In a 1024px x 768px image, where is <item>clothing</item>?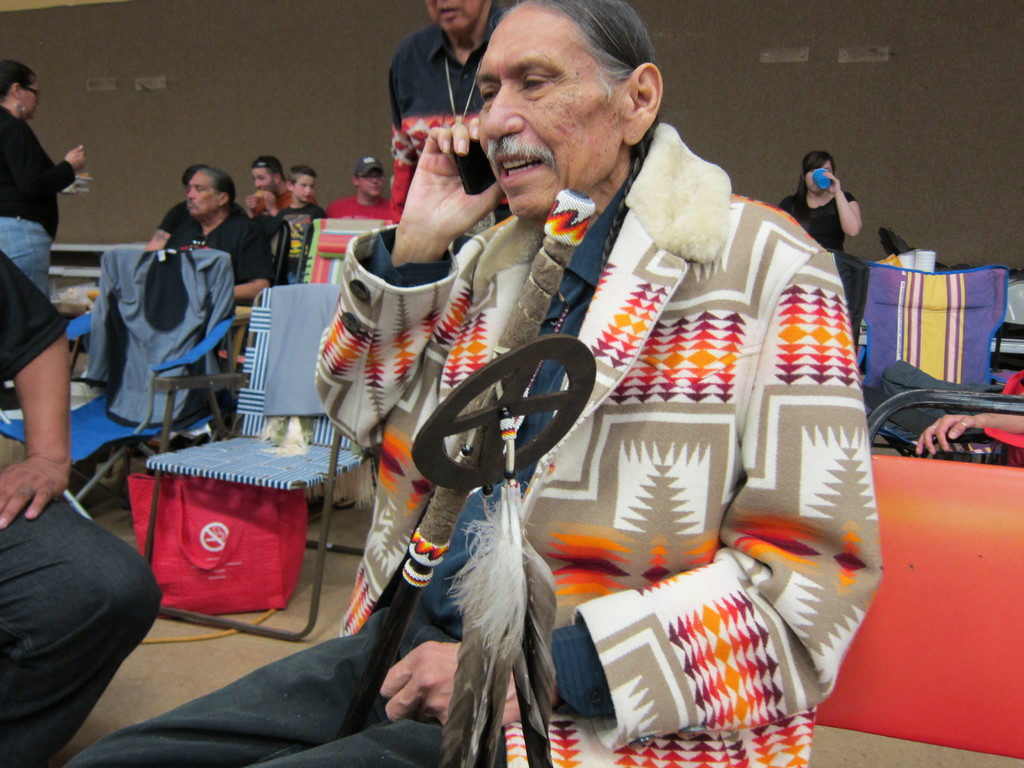
bbox=[0, 100, 82, 298].
